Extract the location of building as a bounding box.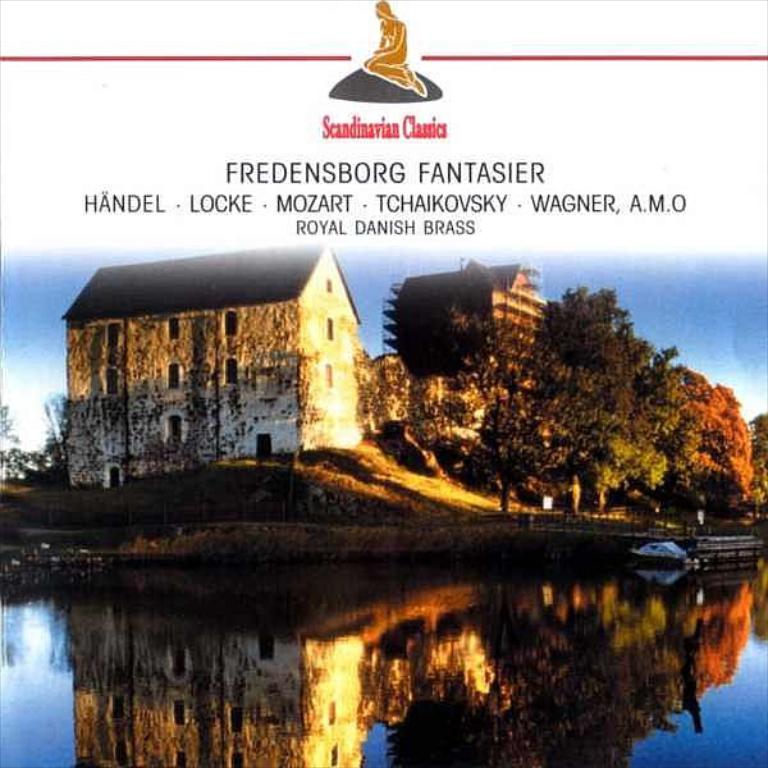
bbox=(385, 256, 540, 371).
